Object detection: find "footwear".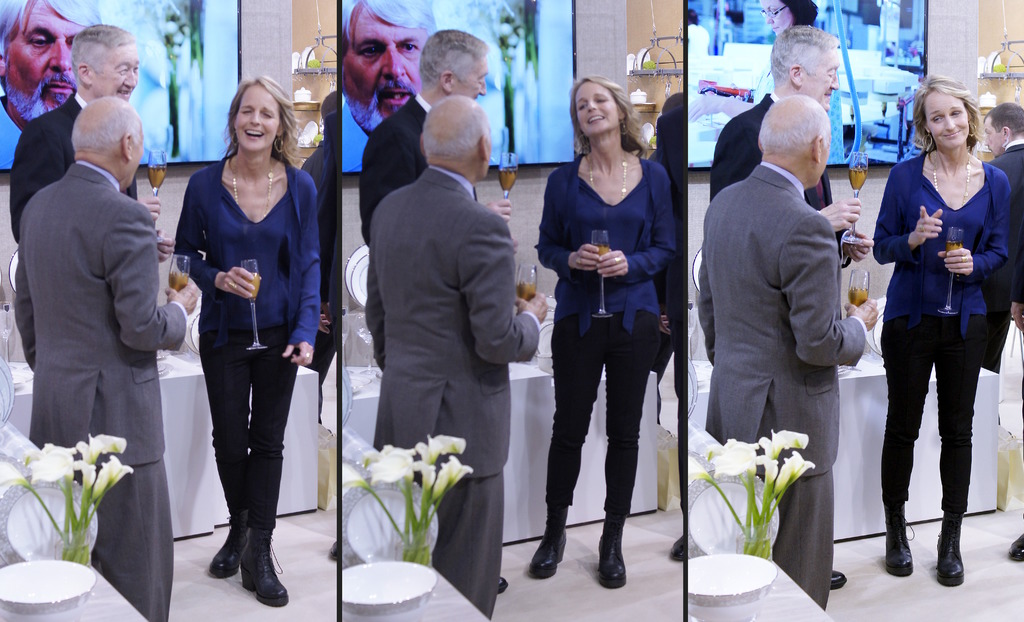
bbox=(497, 575, 509, 596).
